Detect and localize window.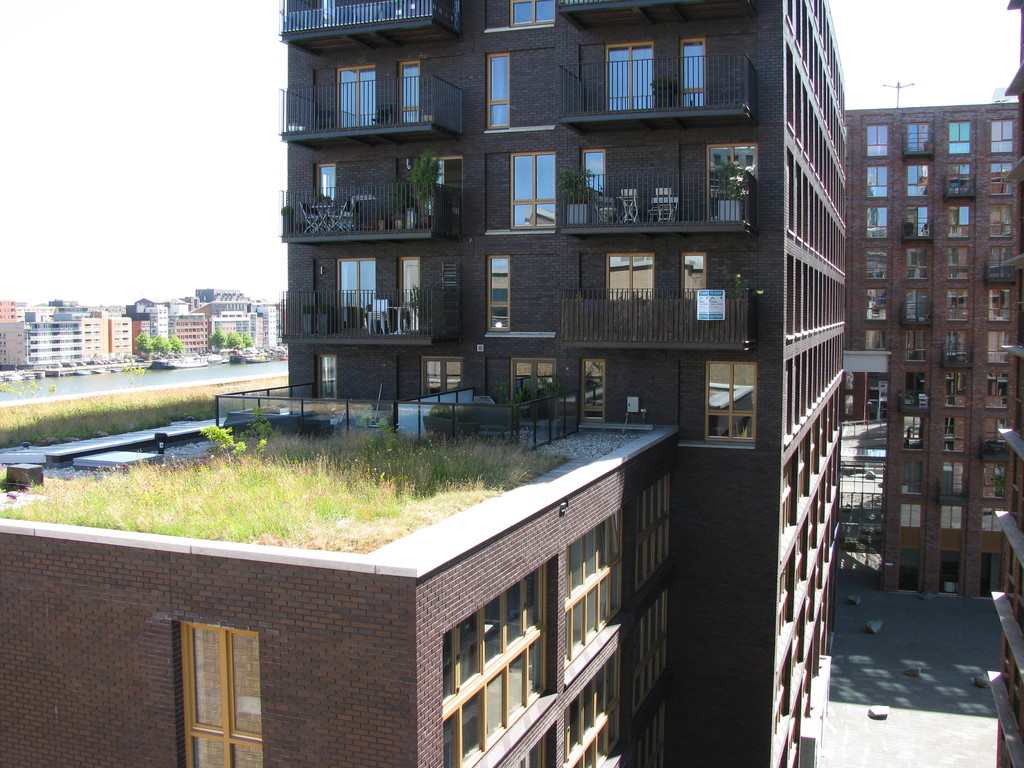
Localized at 402, 61, 419, 129.
